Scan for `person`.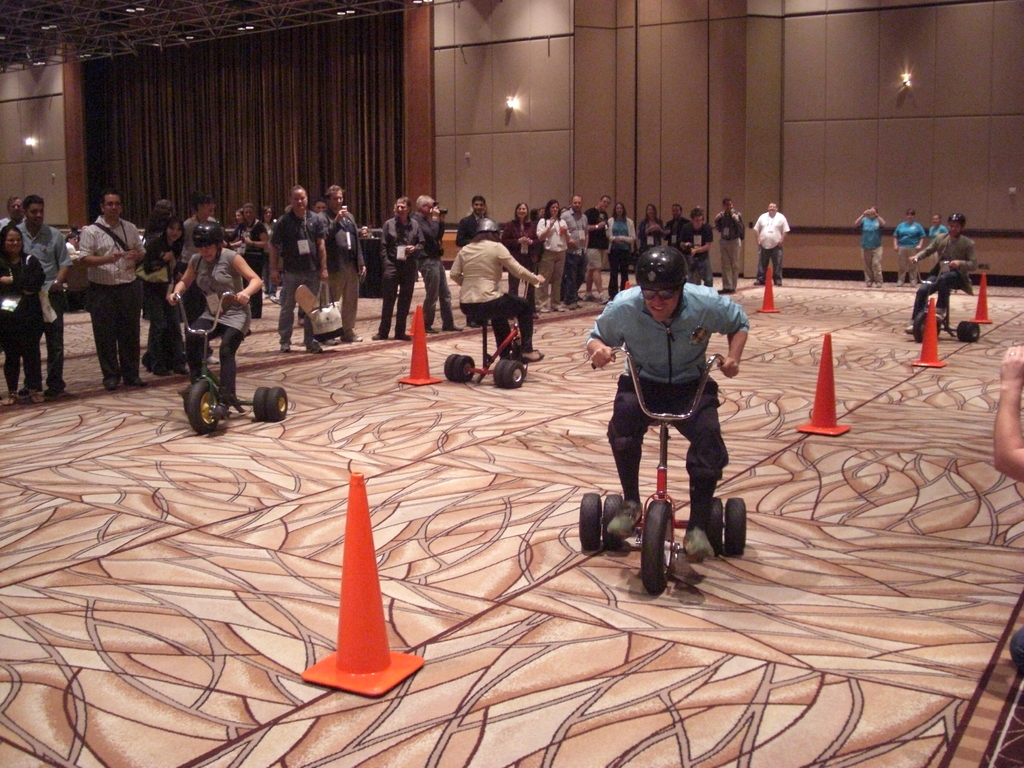
Scan result: 0:225:40:403.
